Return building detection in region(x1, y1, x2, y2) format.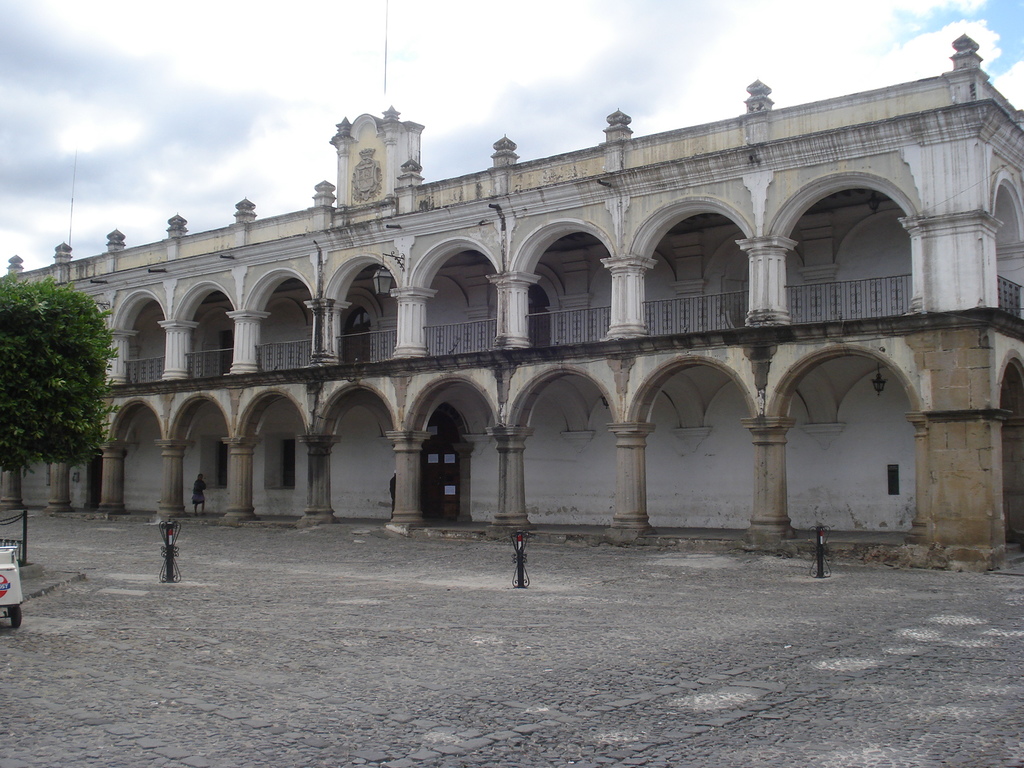
region(0, 0, 1021, 559).
